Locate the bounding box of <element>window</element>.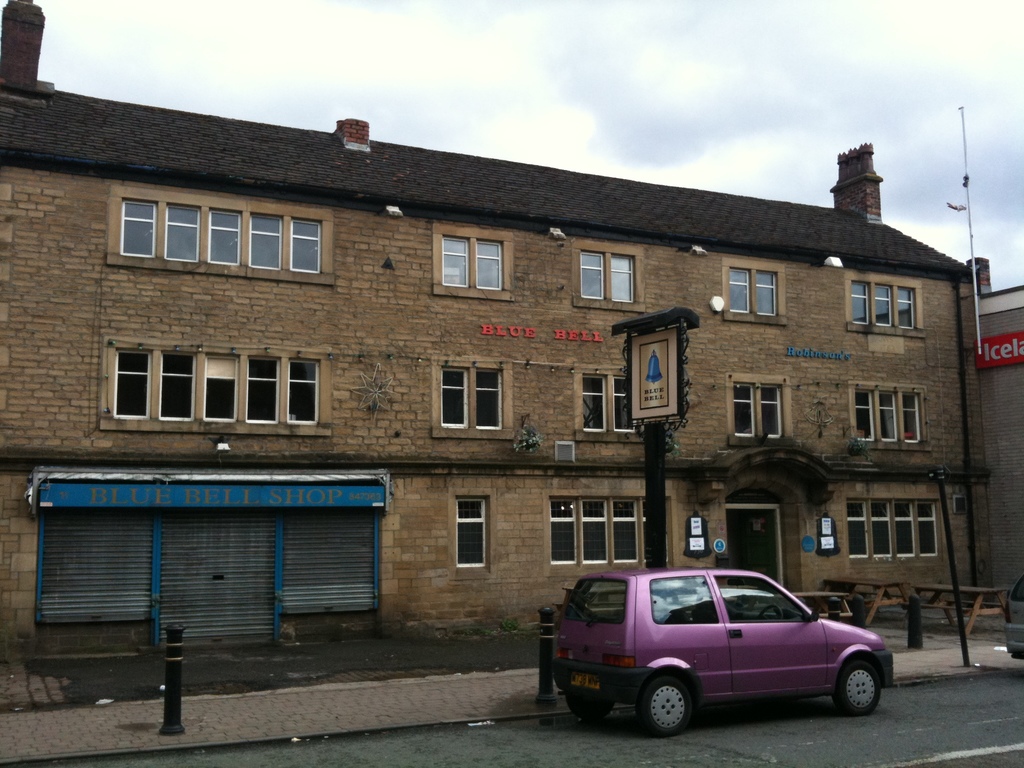
Bounding box: box(547, 499, 640, 564).
